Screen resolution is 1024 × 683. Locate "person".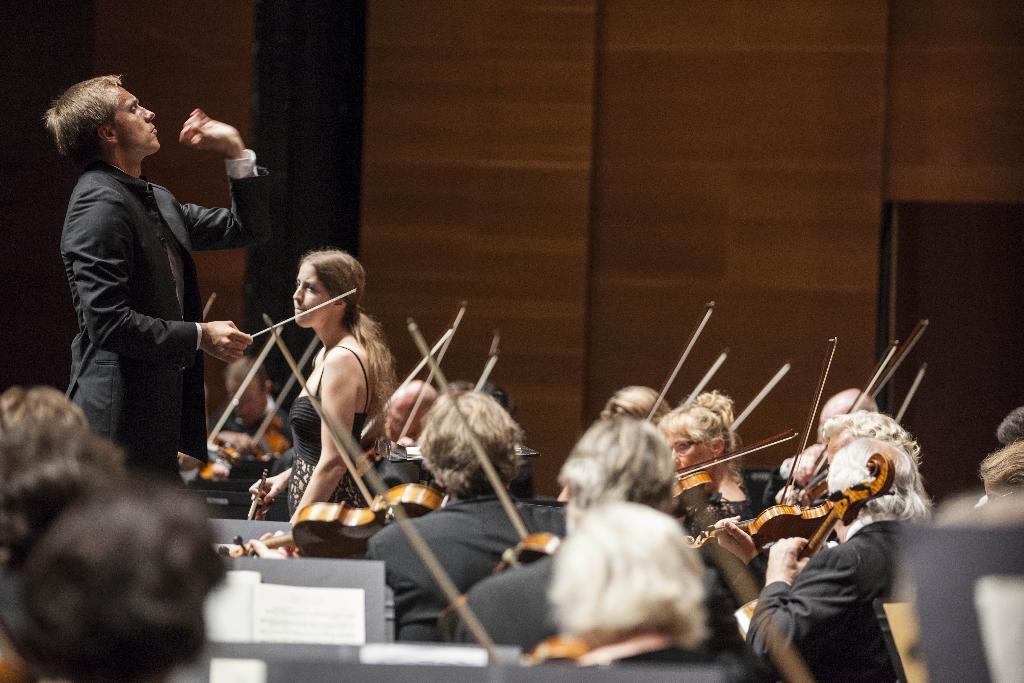
bbox(541, 500, 775, 682).
